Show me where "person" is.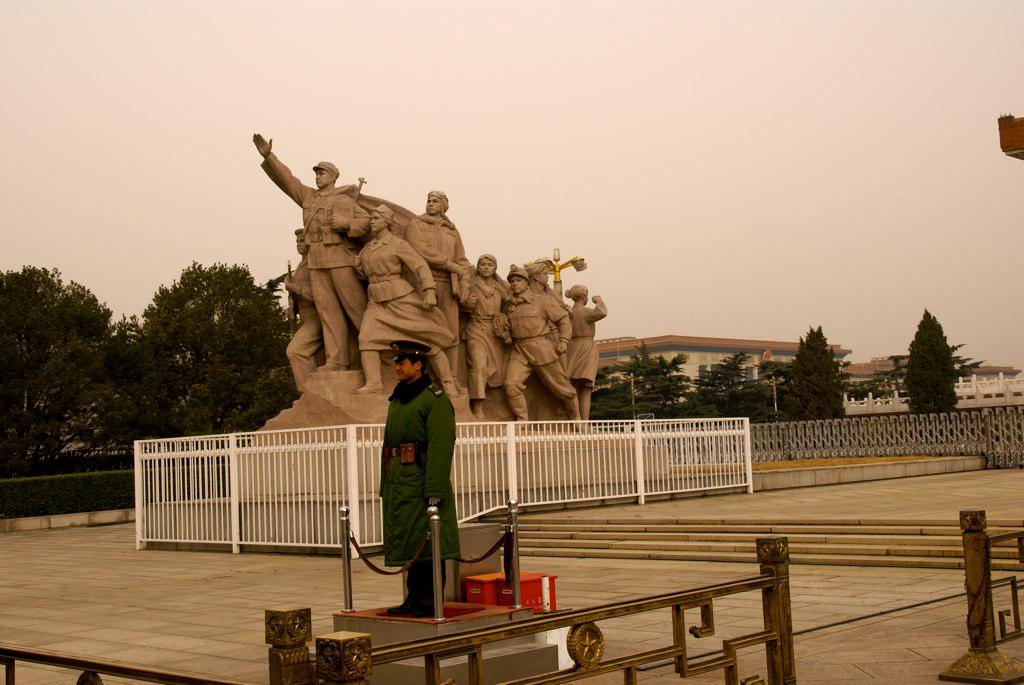
"person" is at locate(498, 260, 585, 423).
